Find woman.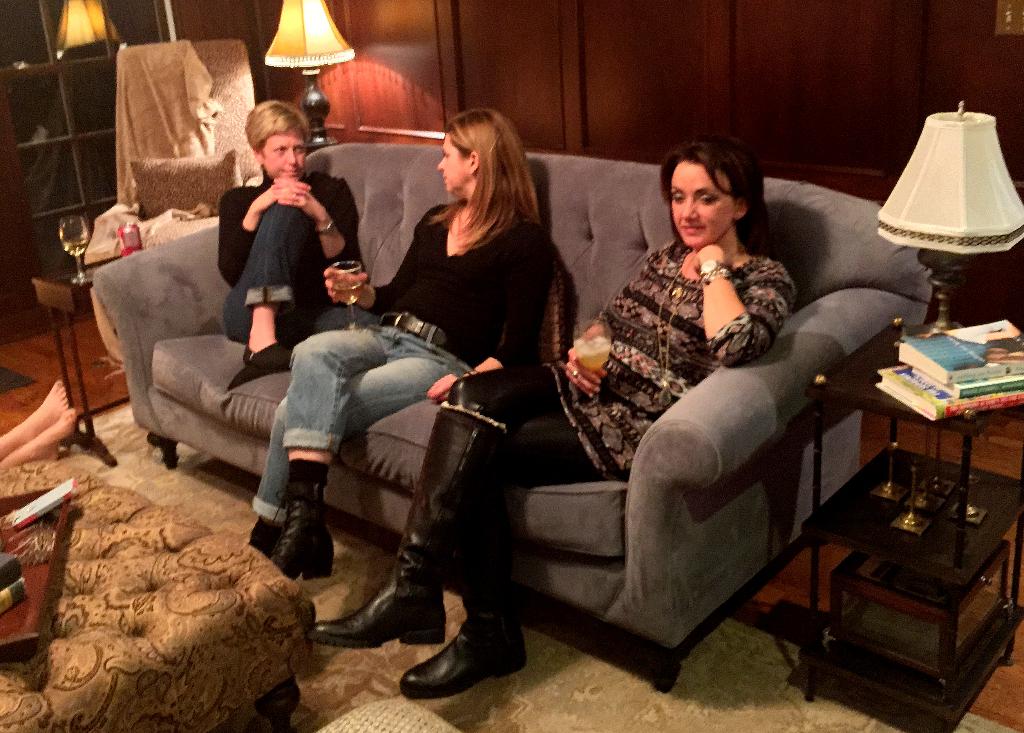
bbox(307, 136, 797, 699).
